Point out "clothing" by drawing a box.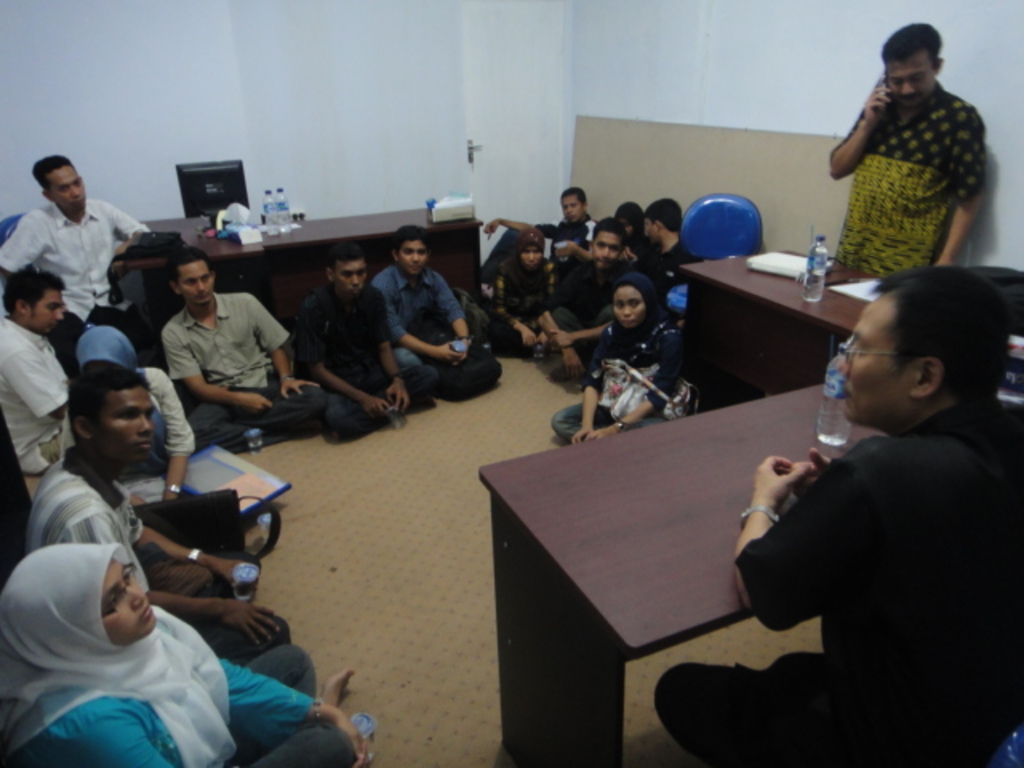
locate(0, 539, 362, 766).
